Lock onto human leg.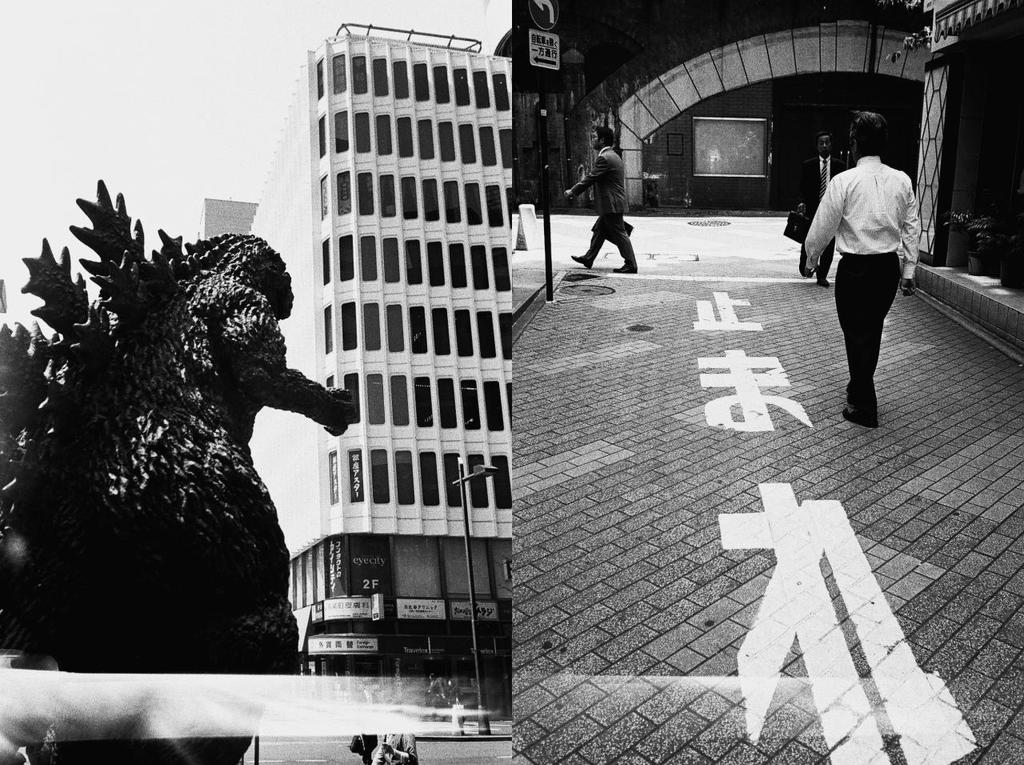
Locked: x1=834, y1=244, x2=872, y2=427.
